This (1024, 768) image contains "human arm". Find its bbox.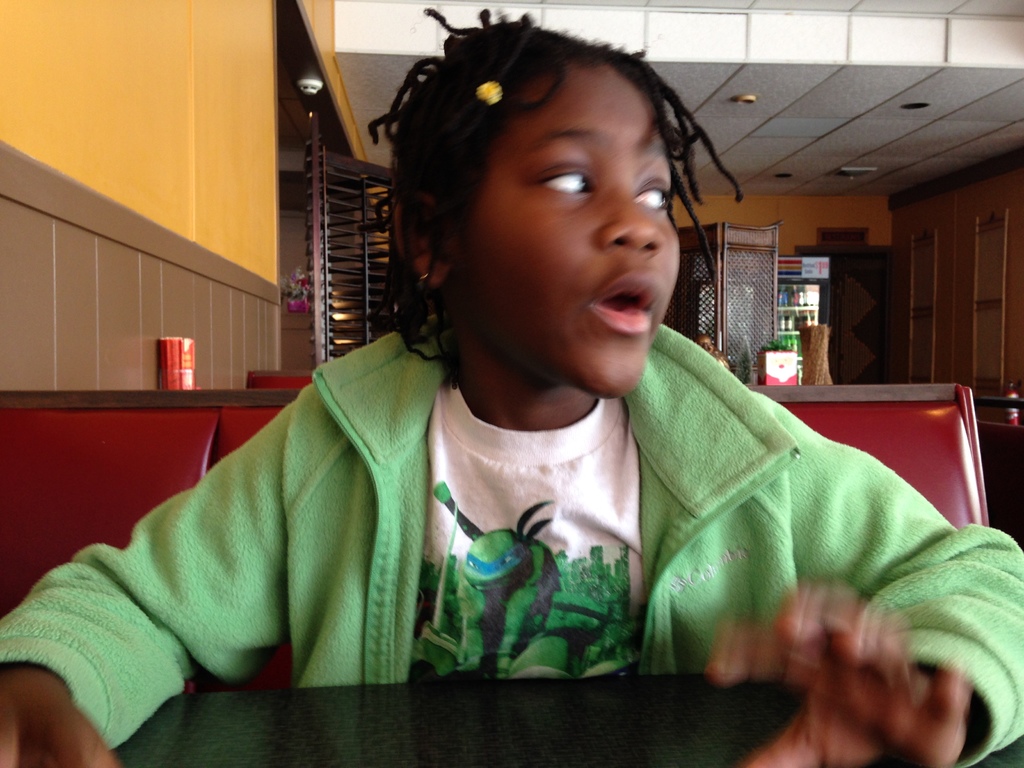
0:395:299:767.
